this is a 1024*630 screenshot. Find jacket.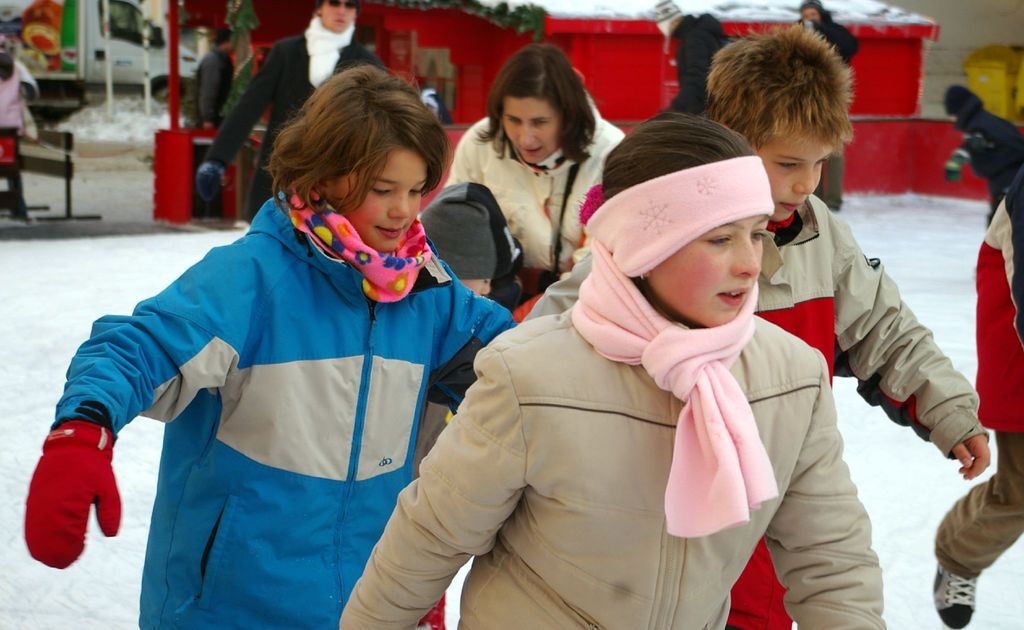
Bounding box: [529,188,990,629].
